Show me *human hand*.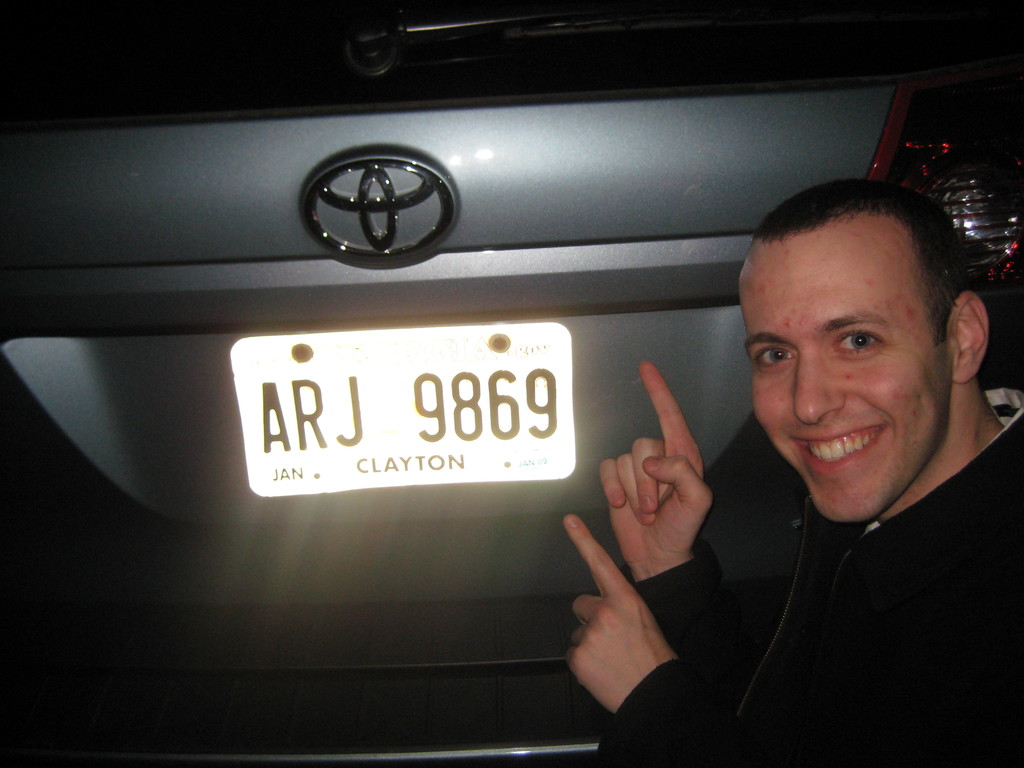
*human hand* is here: detection(559, 513, 678, 715).
